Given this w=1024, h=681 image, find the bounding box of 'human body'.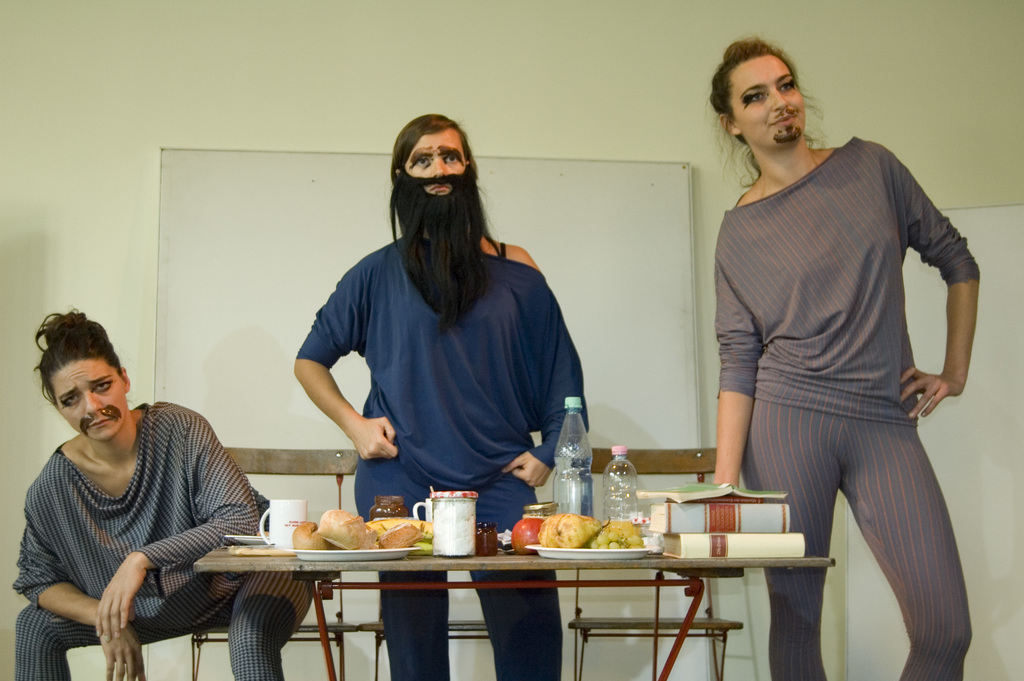
296 110 588 680.
